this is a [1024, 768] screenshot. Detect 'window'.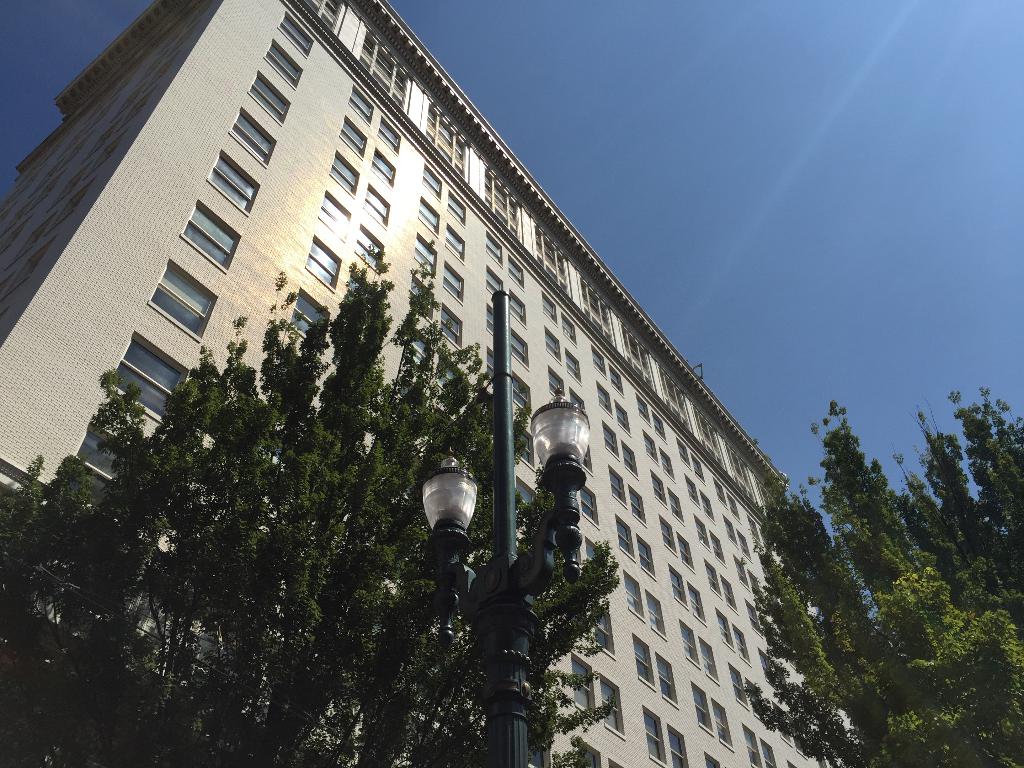
bbox=(674, 484, 689, 516).
